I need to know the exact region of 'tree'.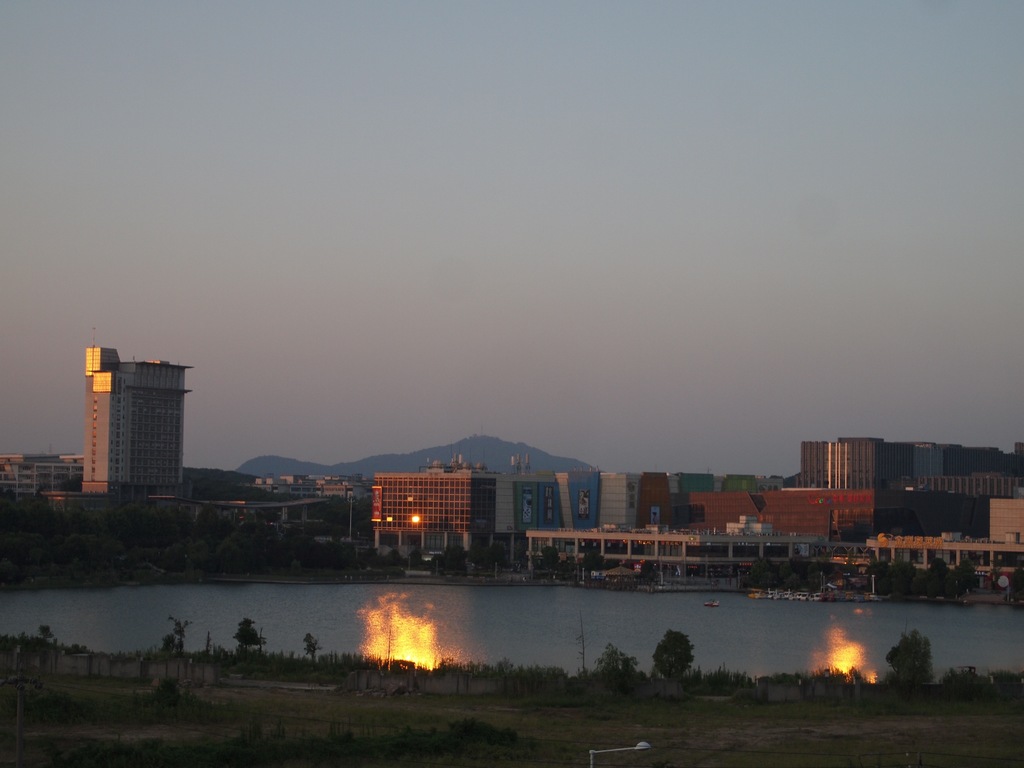
Region: <bbox>433, 554, 479, 582</bbox>.
